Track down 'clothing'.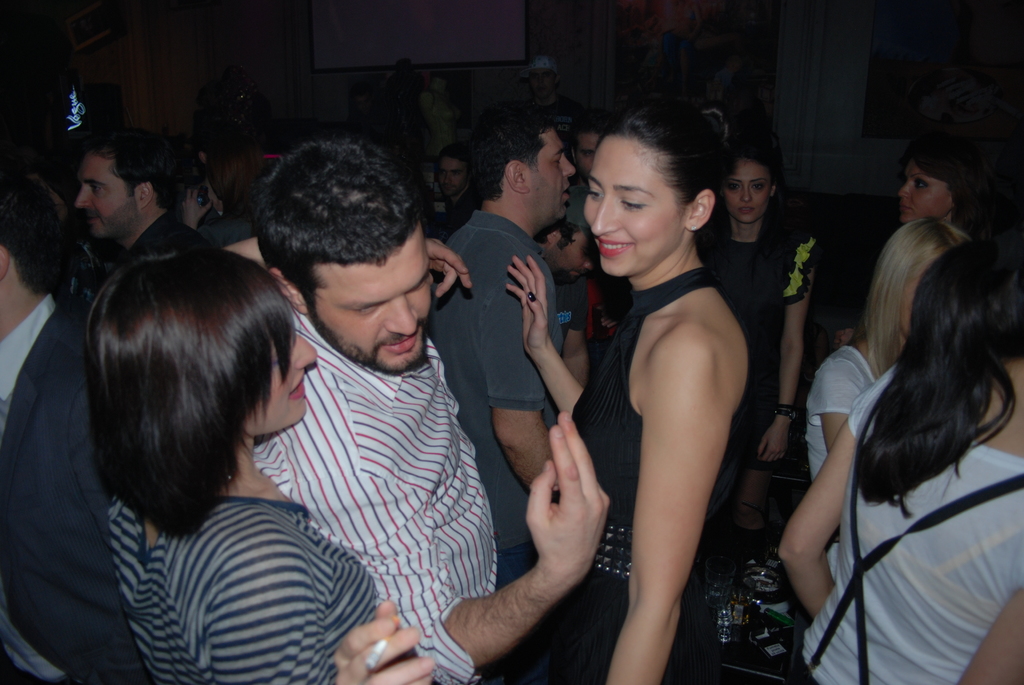
Tracked to 0:279:122:684.
